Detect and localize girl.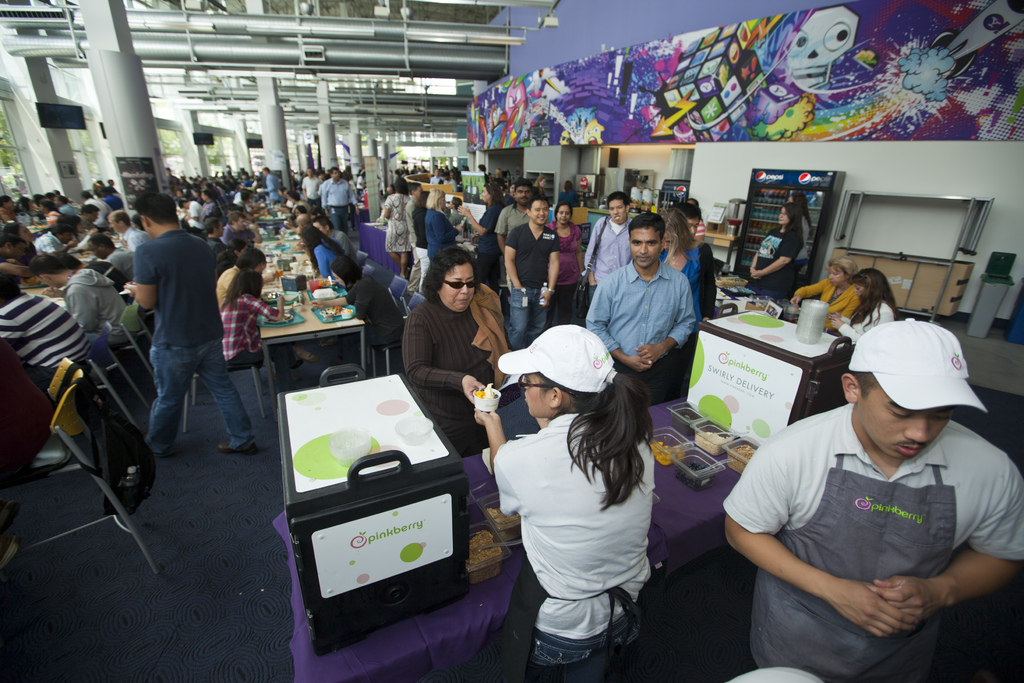
Localized at pyautogui.locateOnScreen(220, 264, 319, 391).
